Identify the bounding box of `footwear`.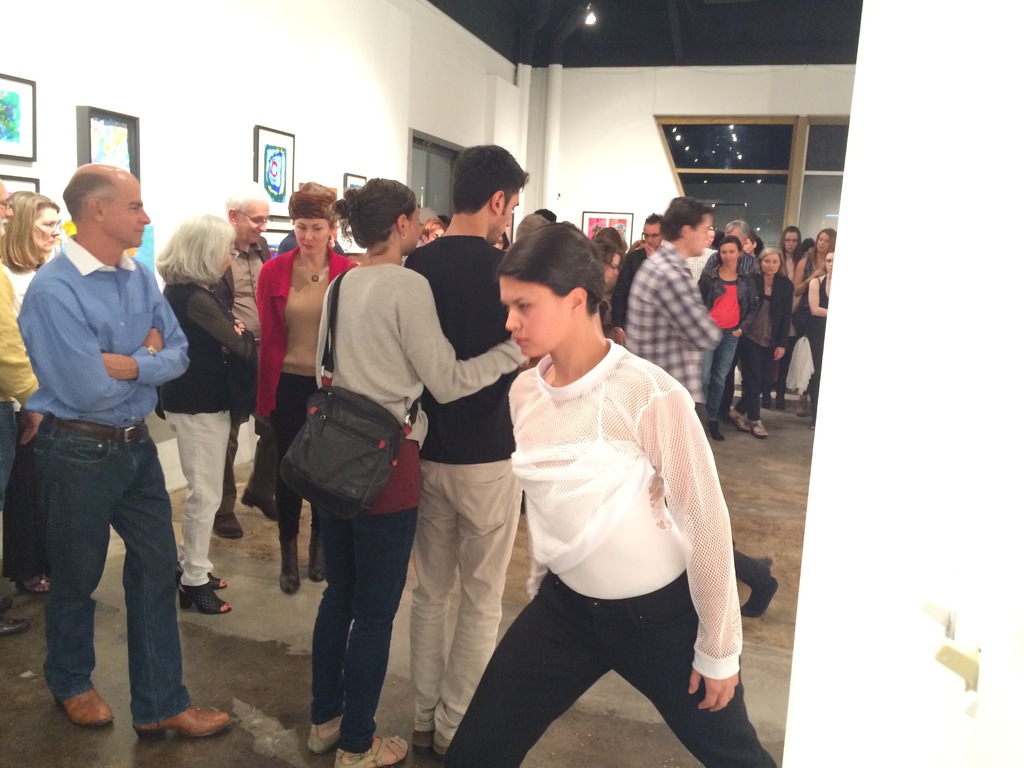
301/714/376/754.
